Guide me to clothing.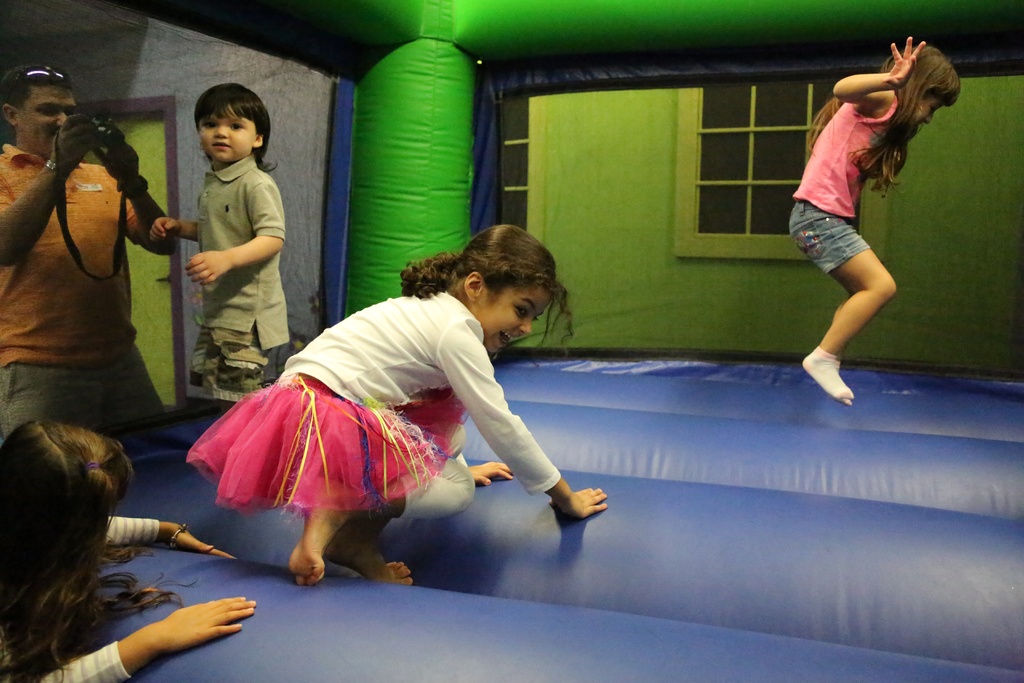
Guidance: (186, 151, 293, 389).
